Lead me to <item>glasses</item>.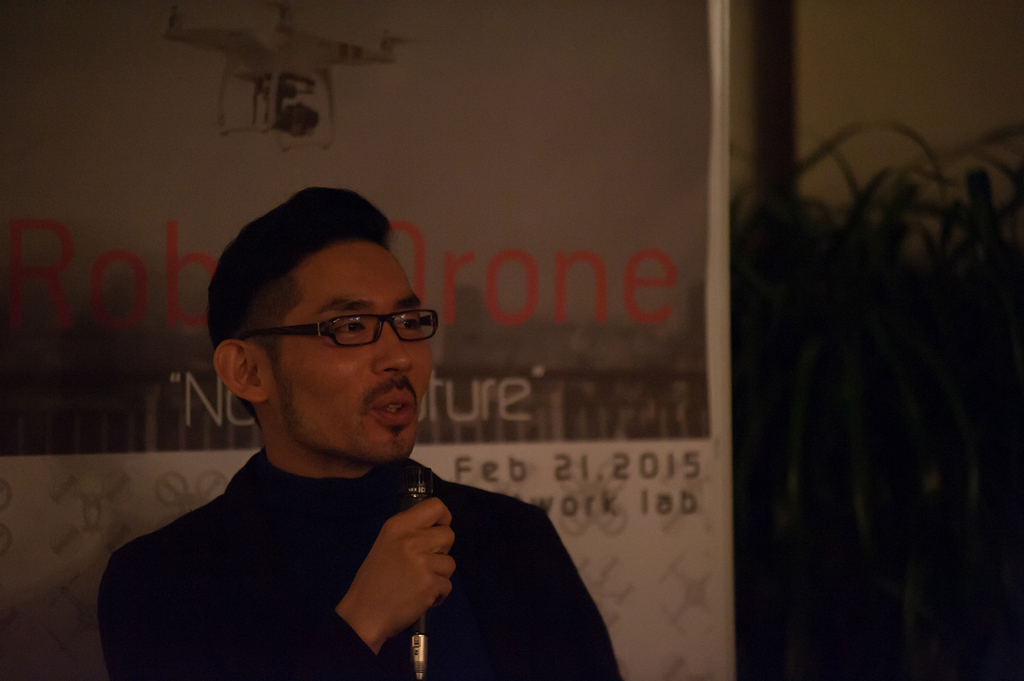
Lead to [left=223, top=303, right=434, bottom=370].
